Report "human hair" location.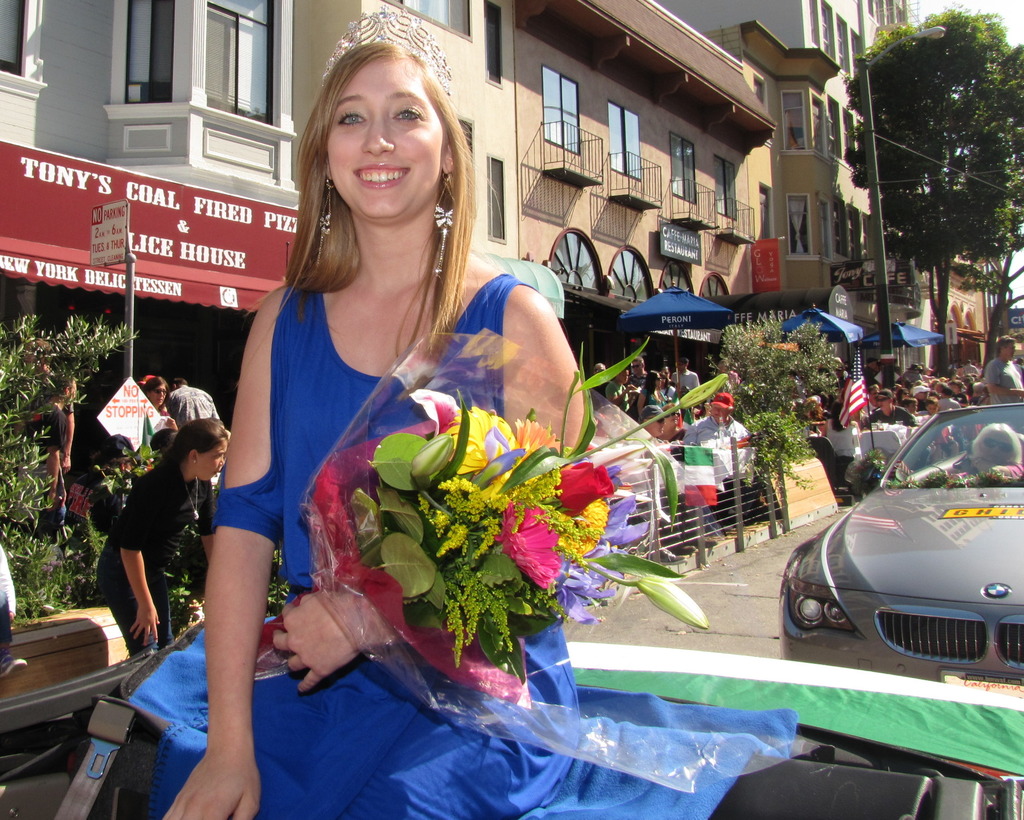
Report: <bbox>643, 370, 660, 394</bbox>.
